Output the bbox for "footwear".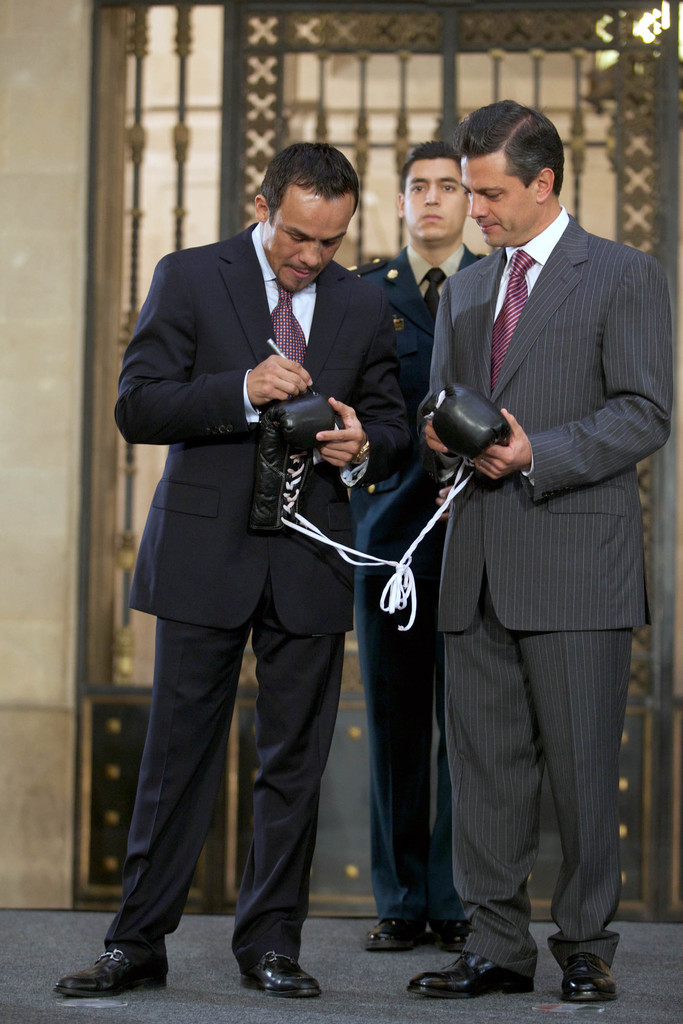
select_region(558, 954, 620, 998).
